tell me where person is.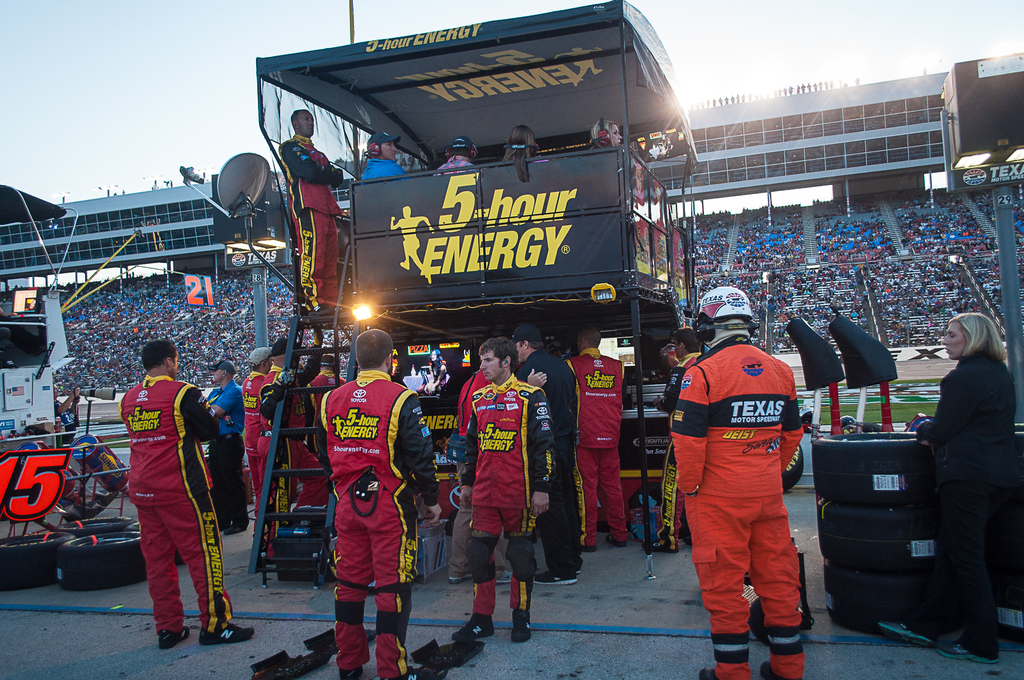
person is at 651, 326, 705, 556.
